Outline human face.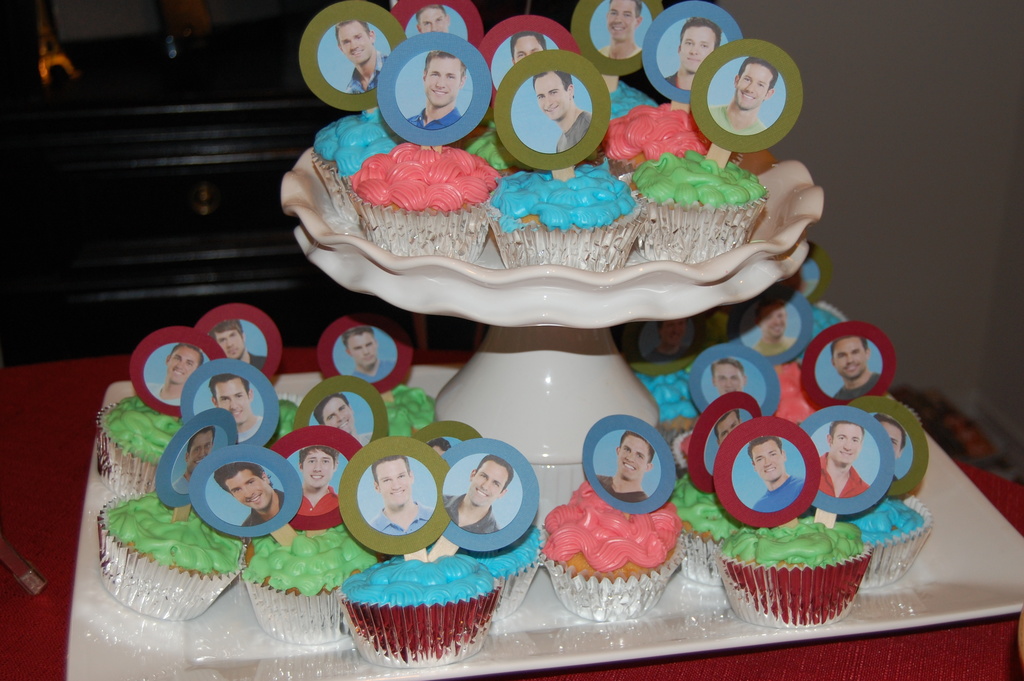
Outline: x1=214, y1=377, x2=249, y2=424.
